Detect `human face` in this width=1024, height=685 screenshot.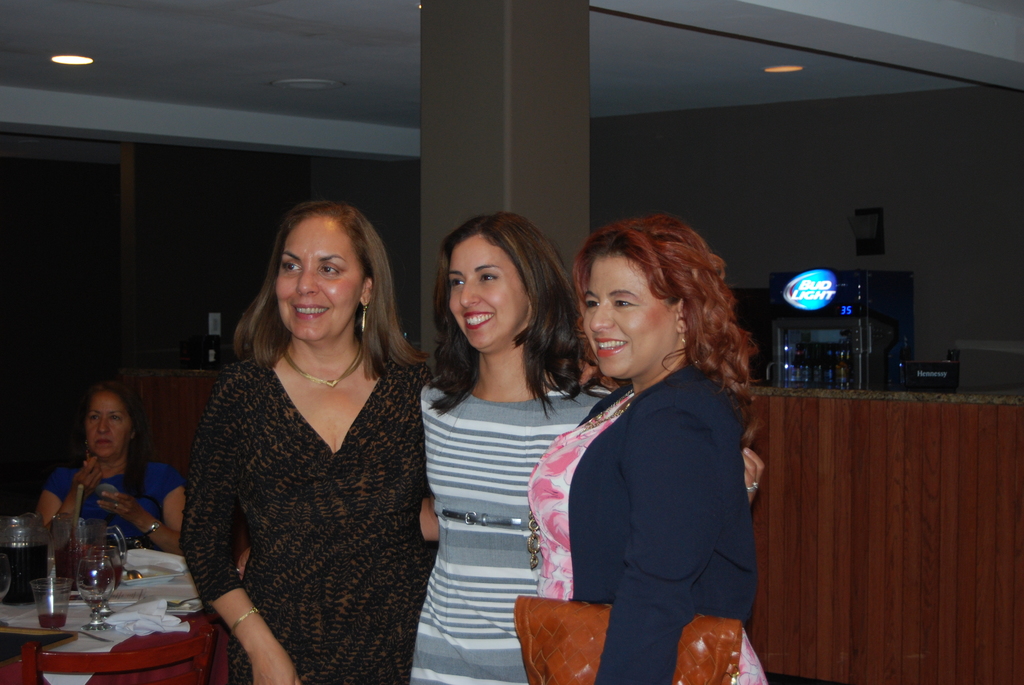
Detection: pyautogui.locateOnScreen(581, 253, 674, 376).
